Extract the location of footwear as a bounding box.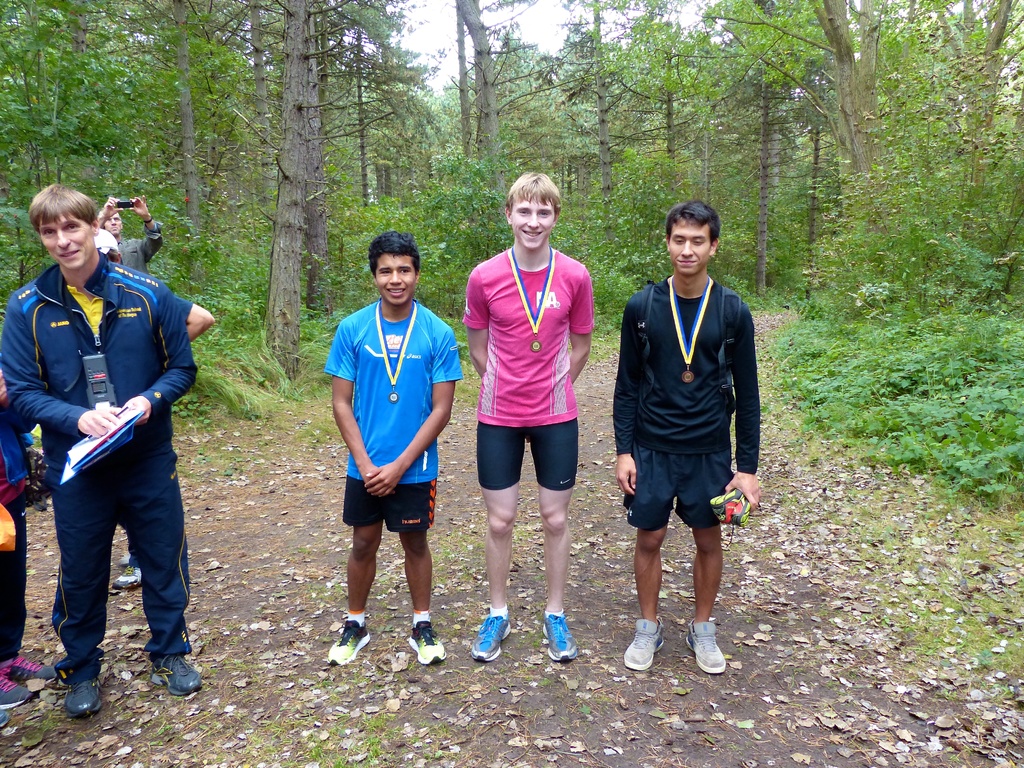
(x1=66, y1=669, x2=99, y2=722).
